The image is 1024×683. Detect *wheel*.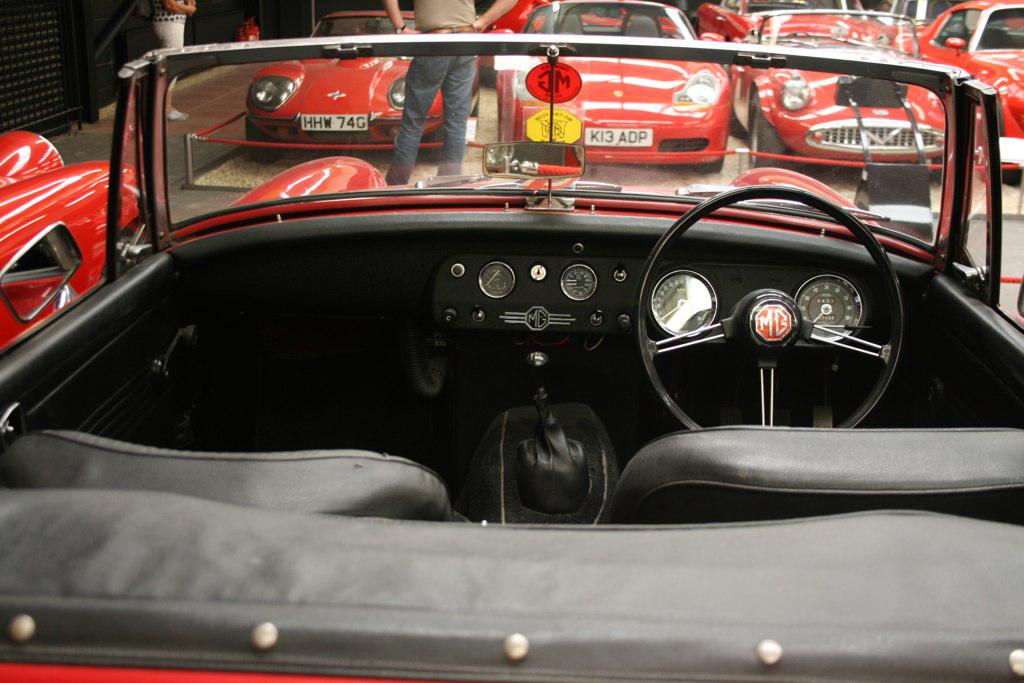
Detection: 632, 183, 904, 435.
